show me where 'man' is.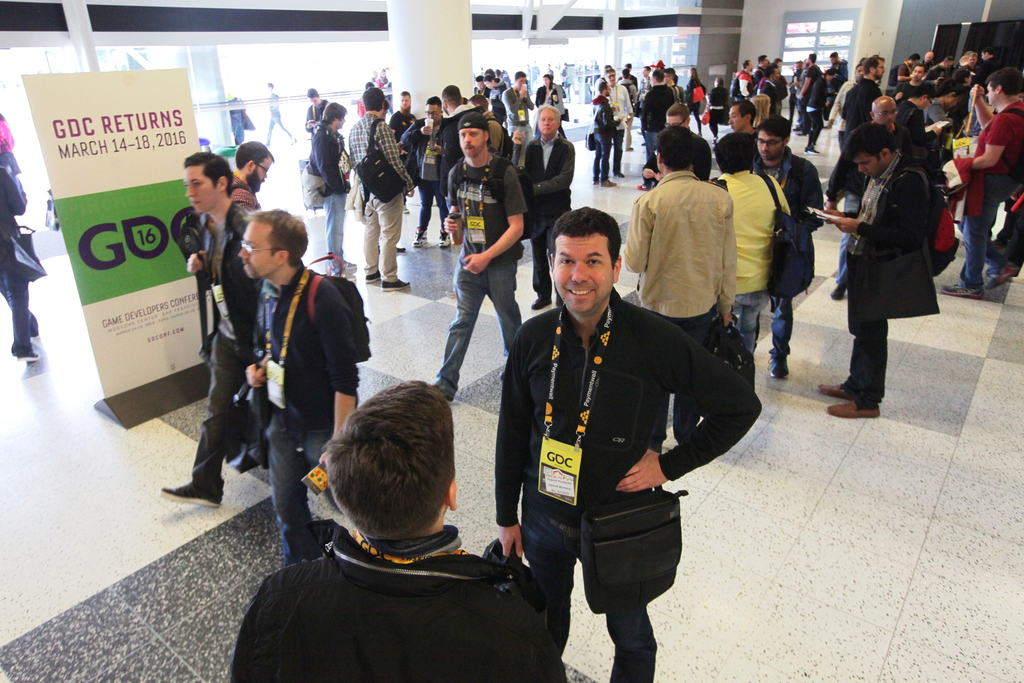
'man' is at x1=955 y1=70 x2=1022 y2=315.
